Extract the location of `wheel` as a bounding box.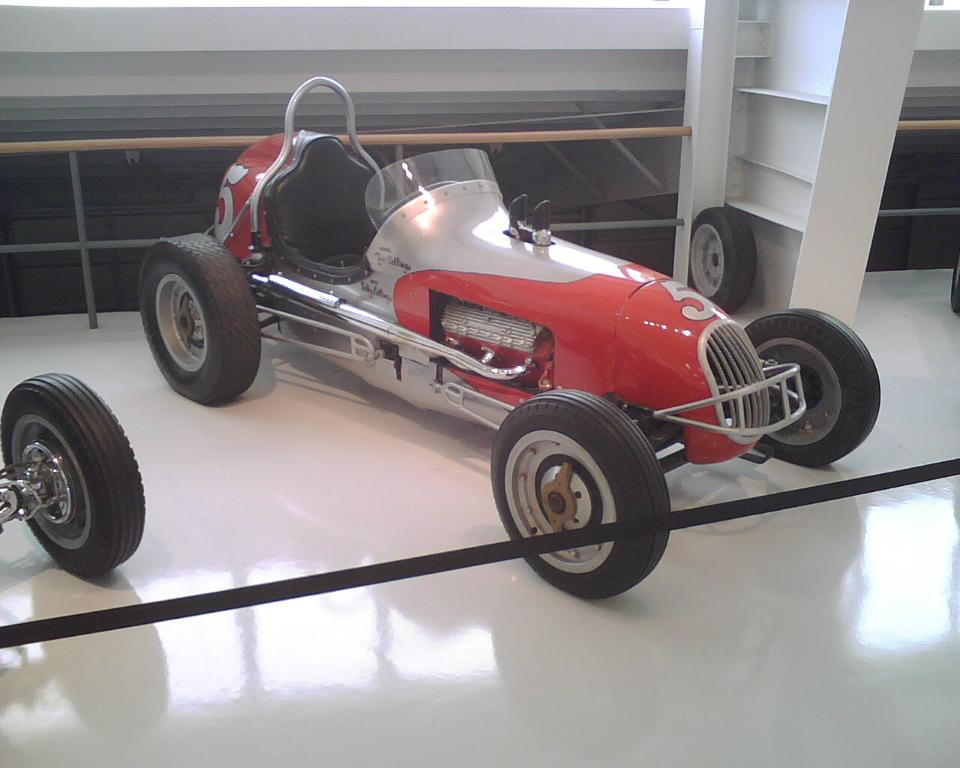
{"x1": 140, "y1": 236, "x2": 261, "y2": 404}.
